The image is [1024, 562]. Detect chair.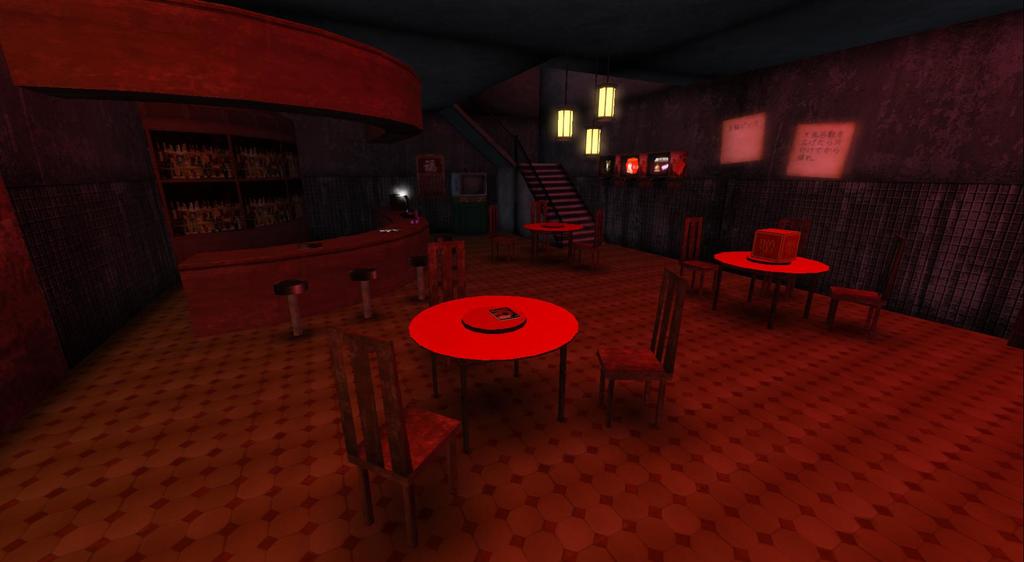
Detection: <bbox>582, 276, 681, 422</bbox>.
